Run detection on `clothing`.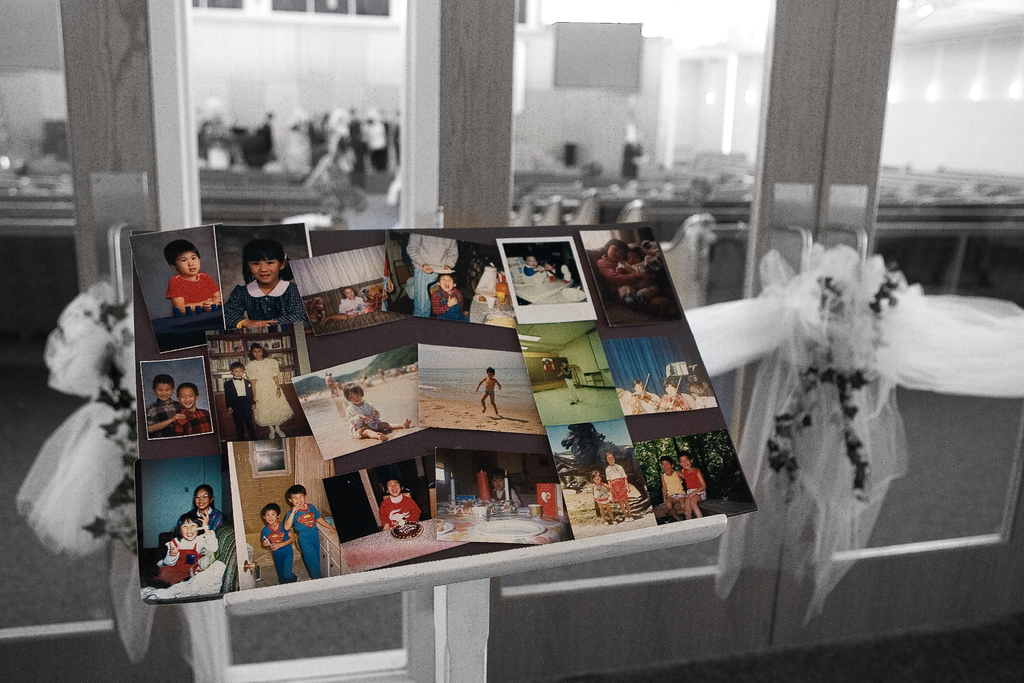
Result: (488,486,520,509).
